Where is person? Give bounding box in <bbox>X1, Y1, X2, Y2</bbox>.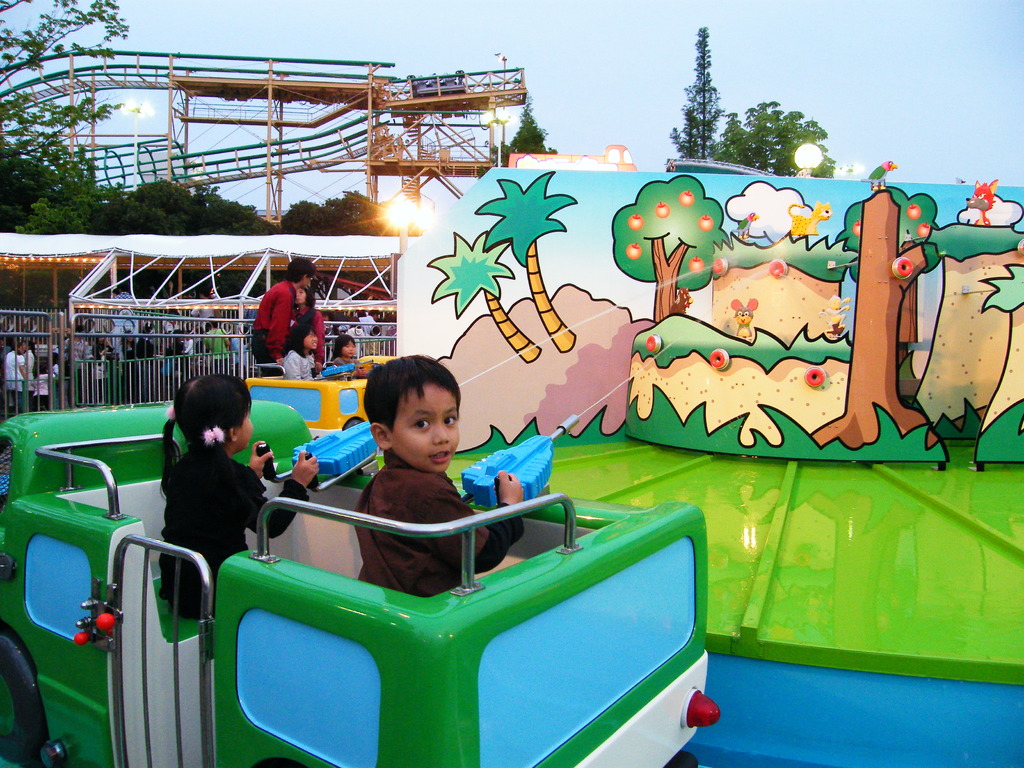
<bbox>295, 358, 513, 608</bbox>.
